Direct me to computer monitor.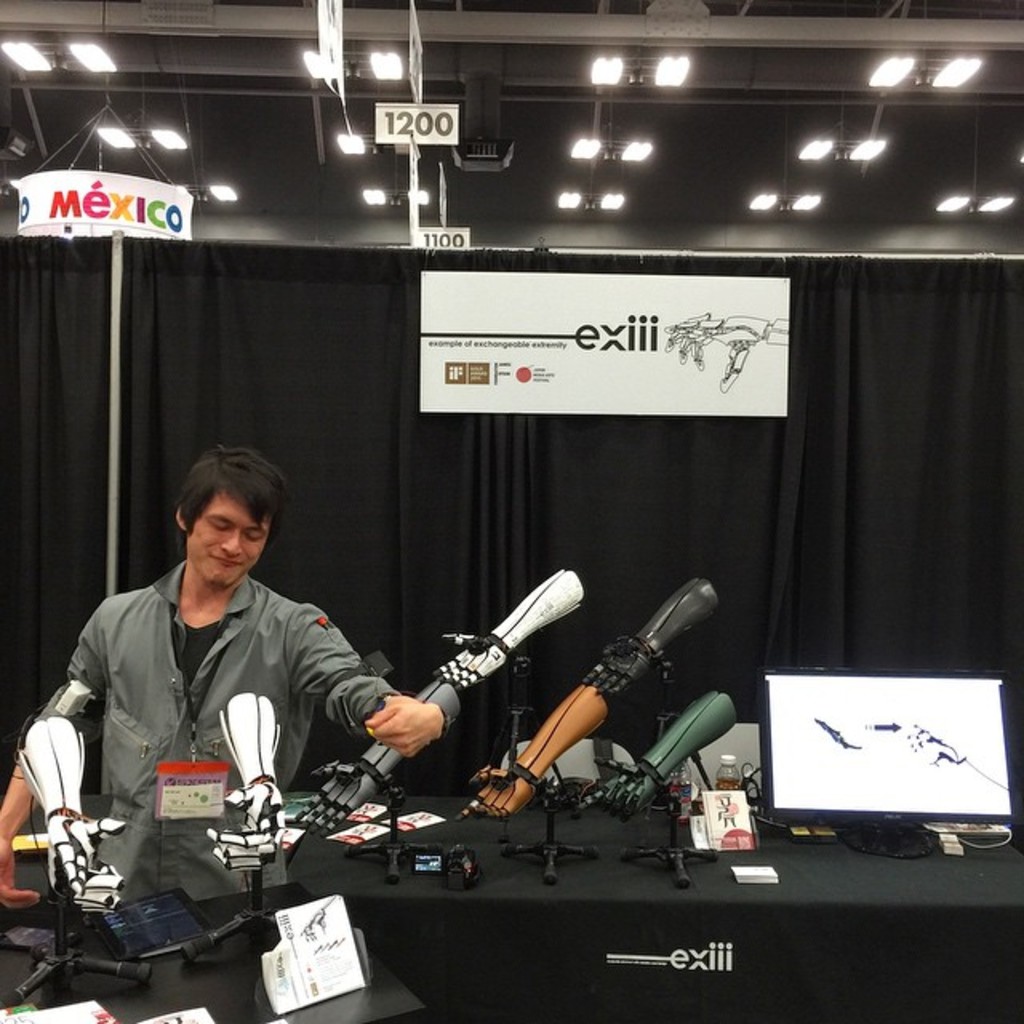
Direction: locate(760, 667, 1019, 862).
